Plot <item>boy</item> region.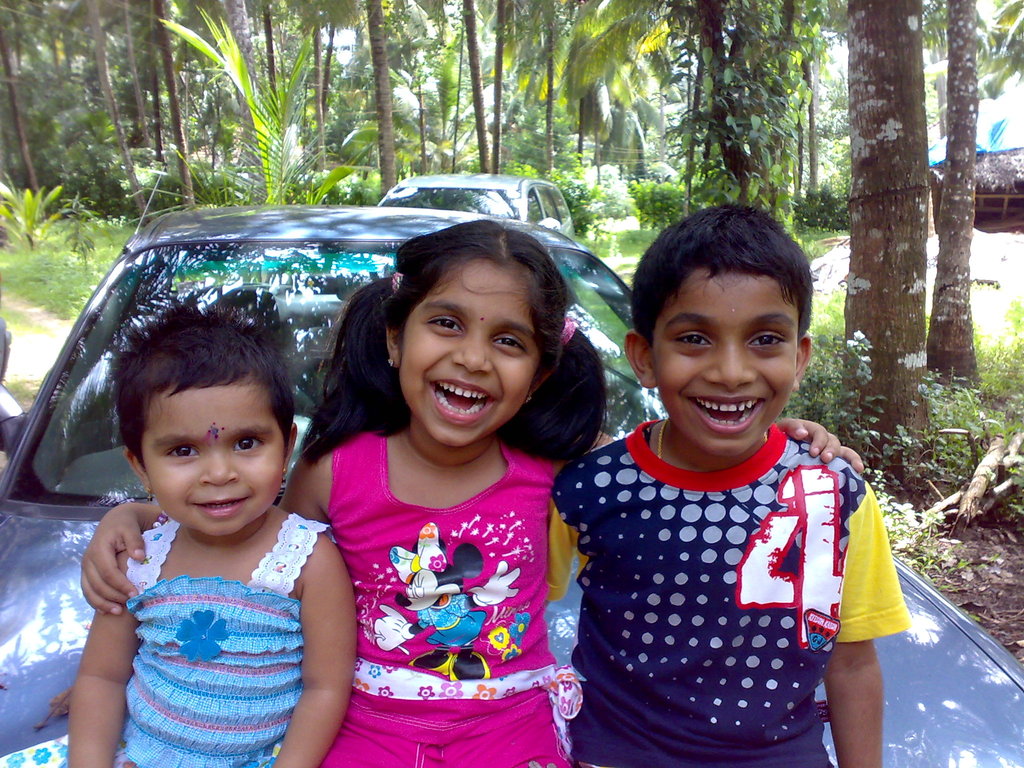
Plotted at (555, 207, 913, 756).
